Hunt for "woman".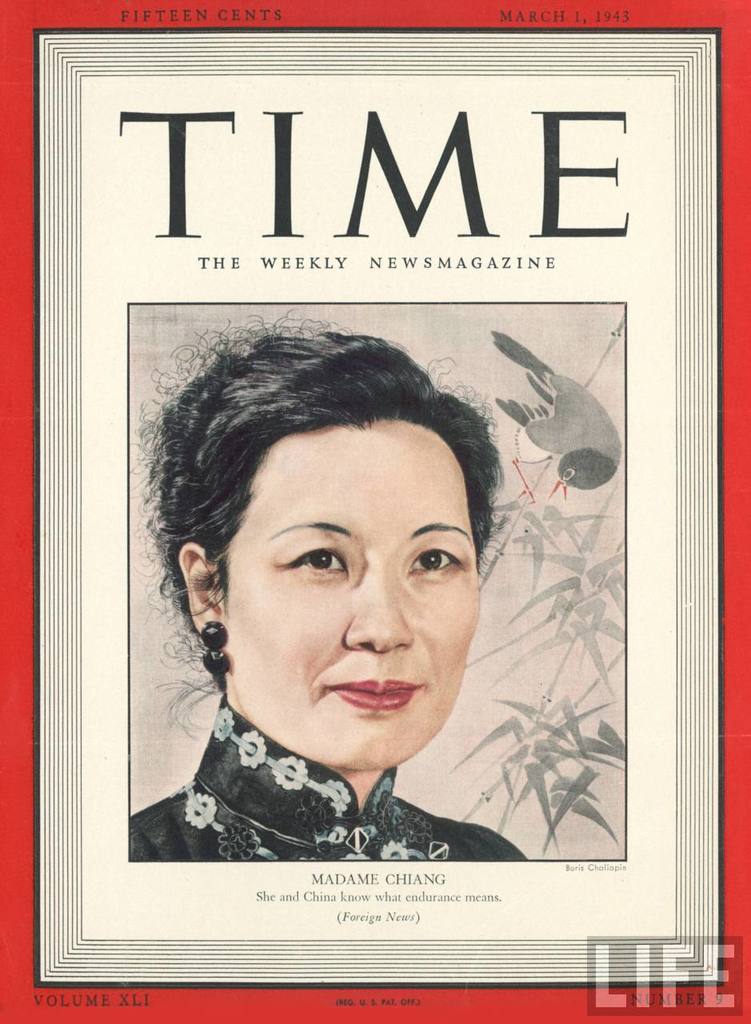
Hunted down at {"left": 122, "top": 364, "right": 576, "bottom": 843}.
